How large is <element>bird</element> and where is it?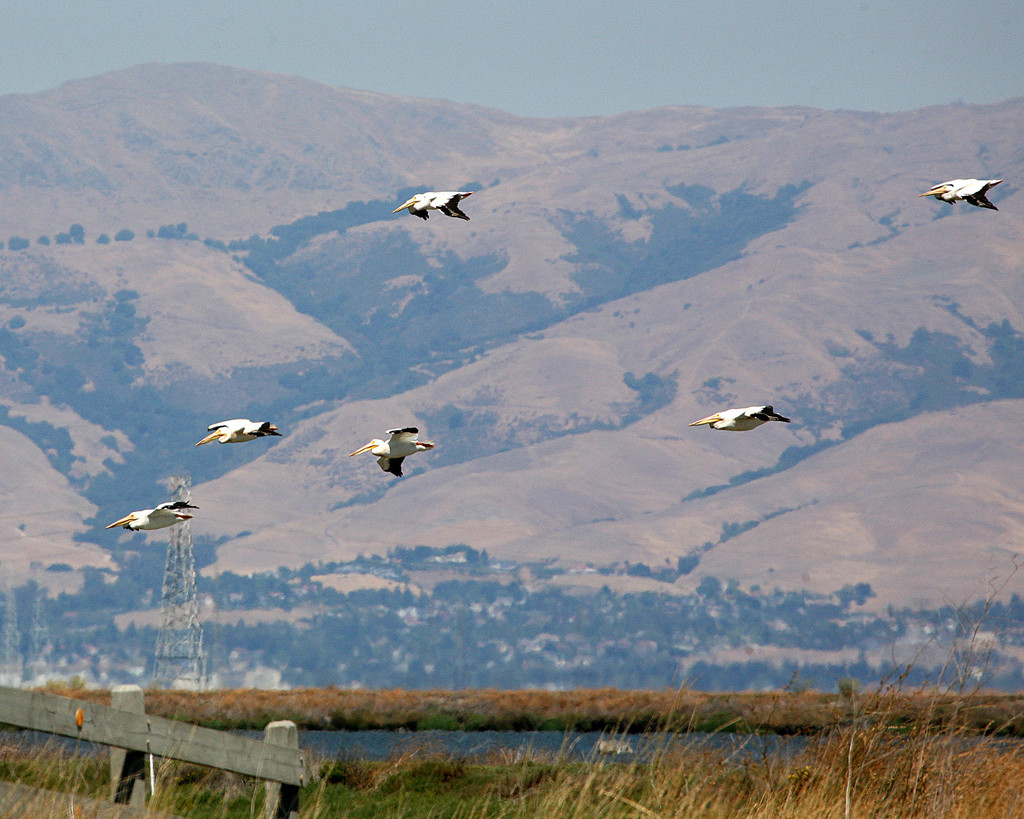
Bounding box: region(198, 420, 284, 444).
